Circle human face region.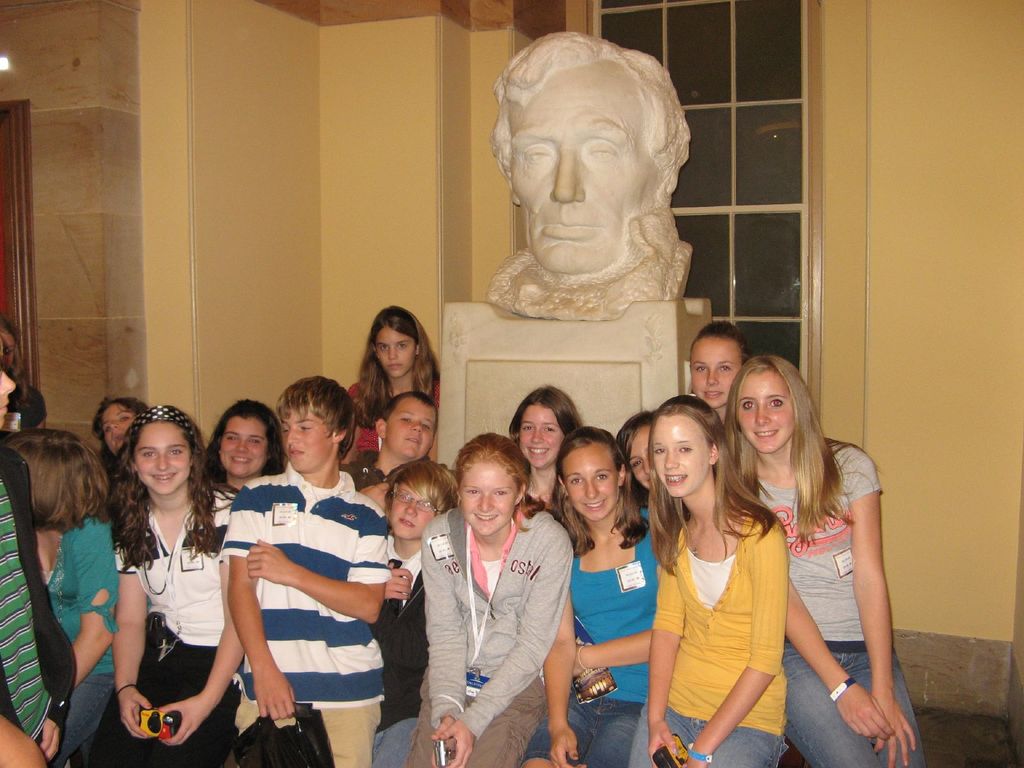
Region: {"left": 653, "top": 419, "right": 707, "bottom": 495}.
